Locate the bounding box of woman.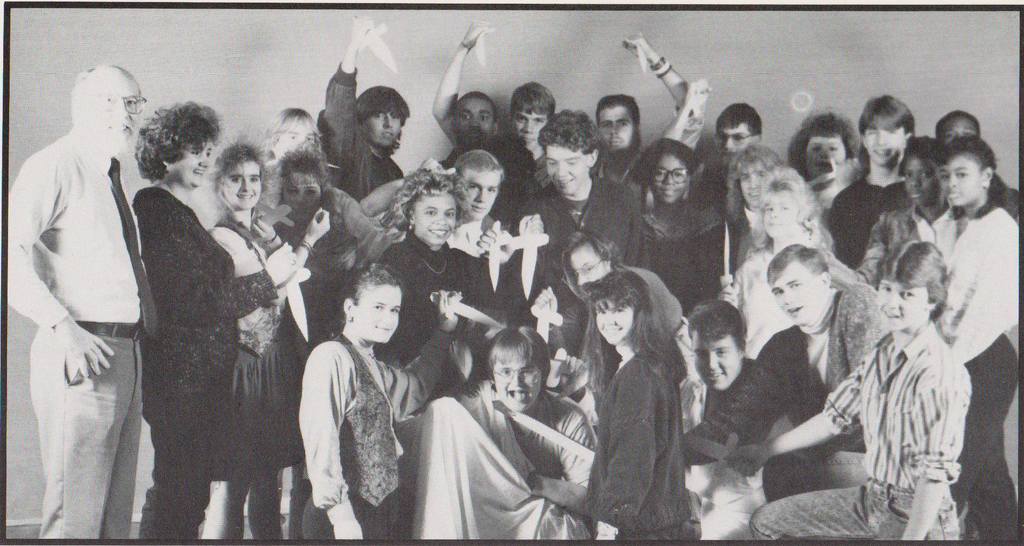
Bounding box: [786,109,855,193].
